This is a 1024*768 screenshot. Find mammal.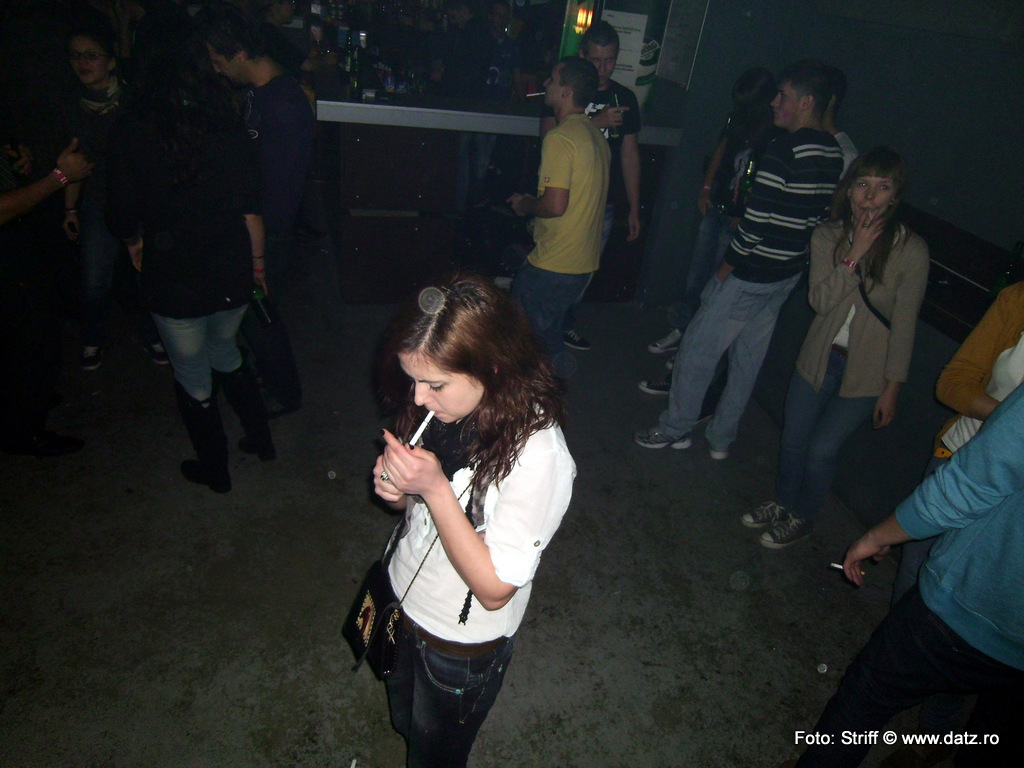
Bounding box: (left=200, top=20, right=319, bottom=344).
